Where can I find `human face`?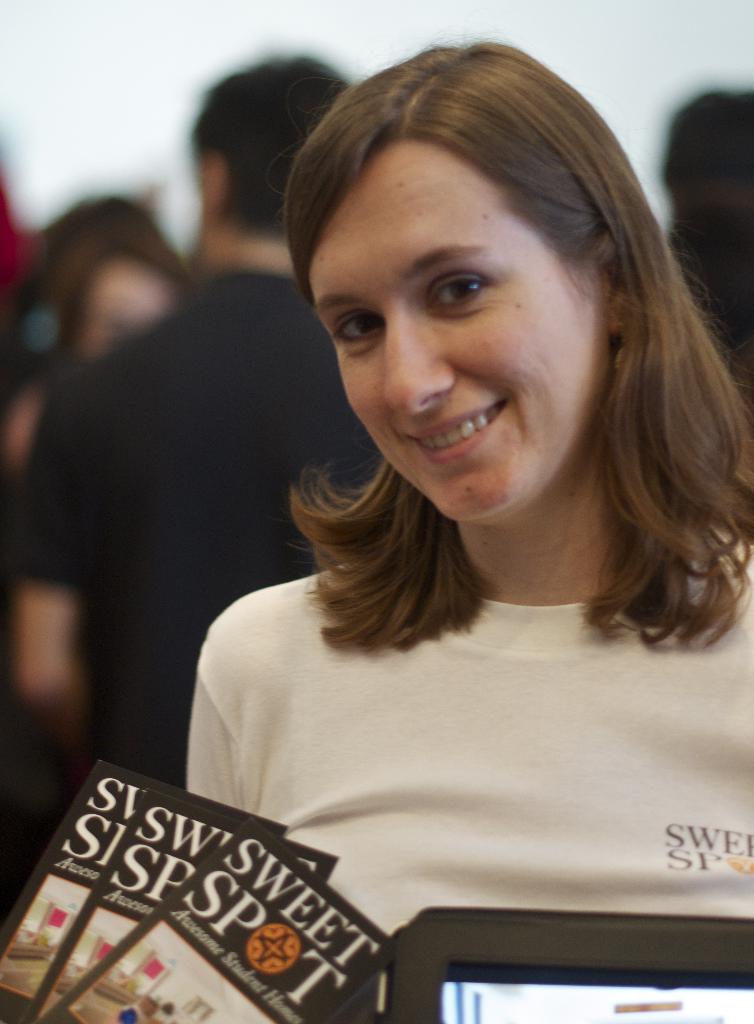
You can find it at bbox=[314, 134, 597, 524].
